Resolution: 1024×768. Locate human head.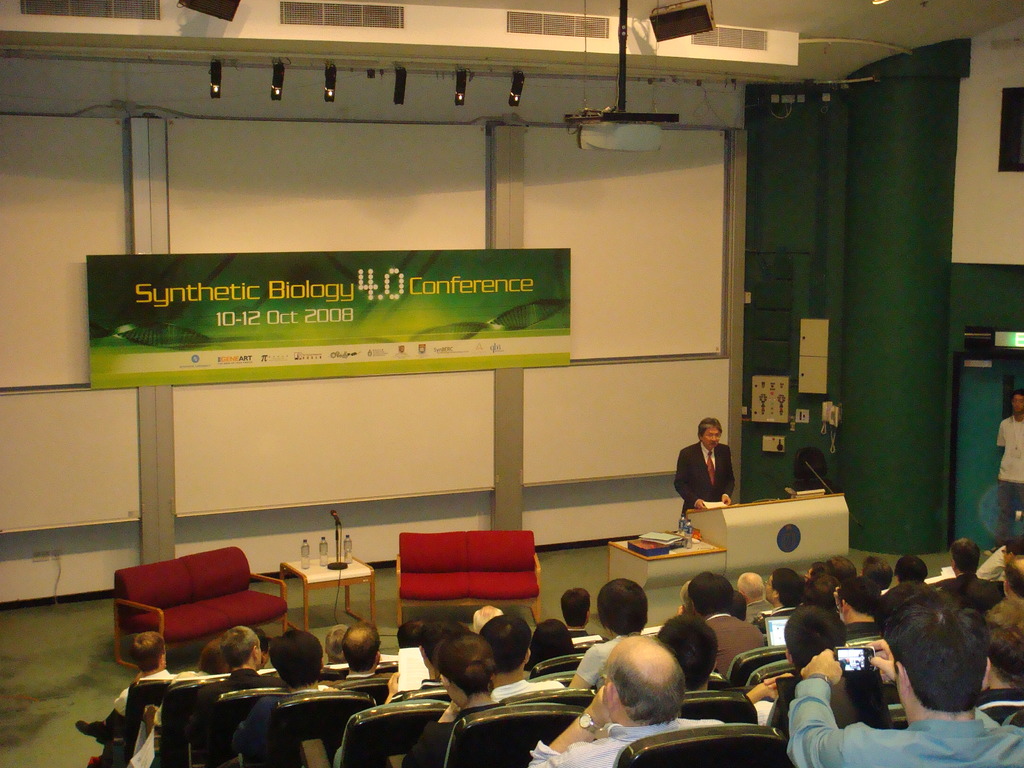
948,540,980,577.
